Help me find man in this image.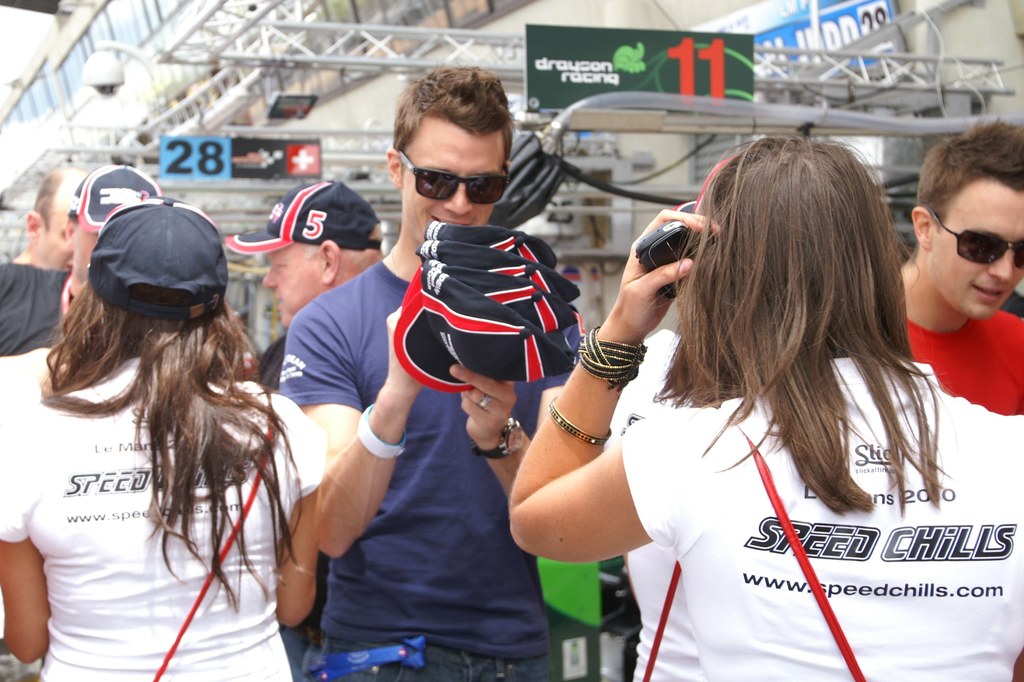
Found it: (left=1, top=165, right=91, bottom=272).
